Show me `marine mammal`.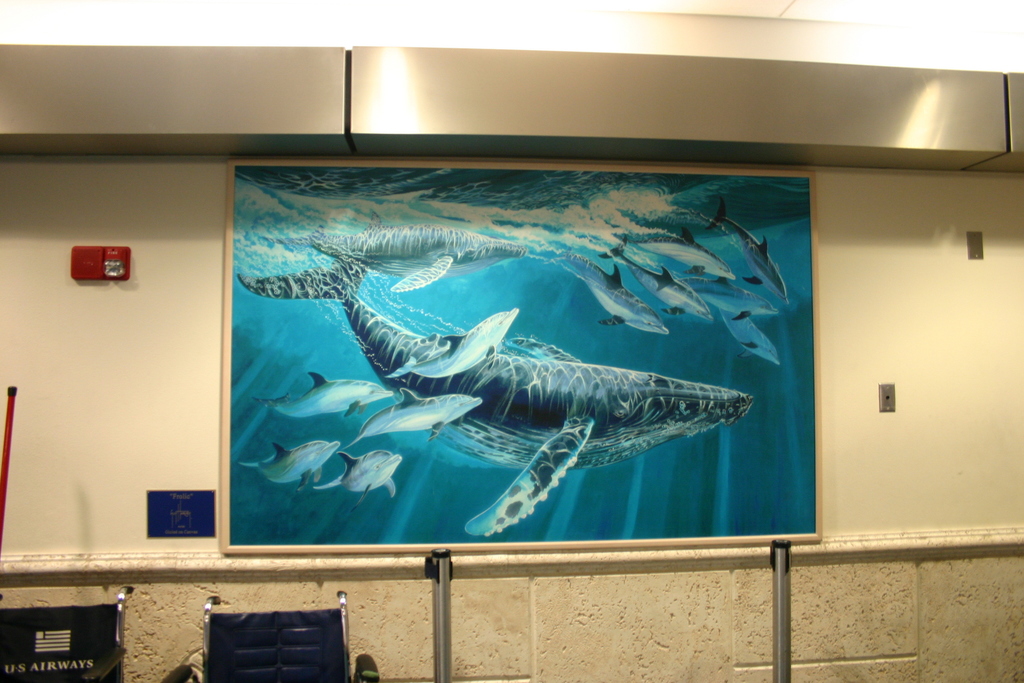
`marine mammal` is here: box(386, 306, 520, 378).
